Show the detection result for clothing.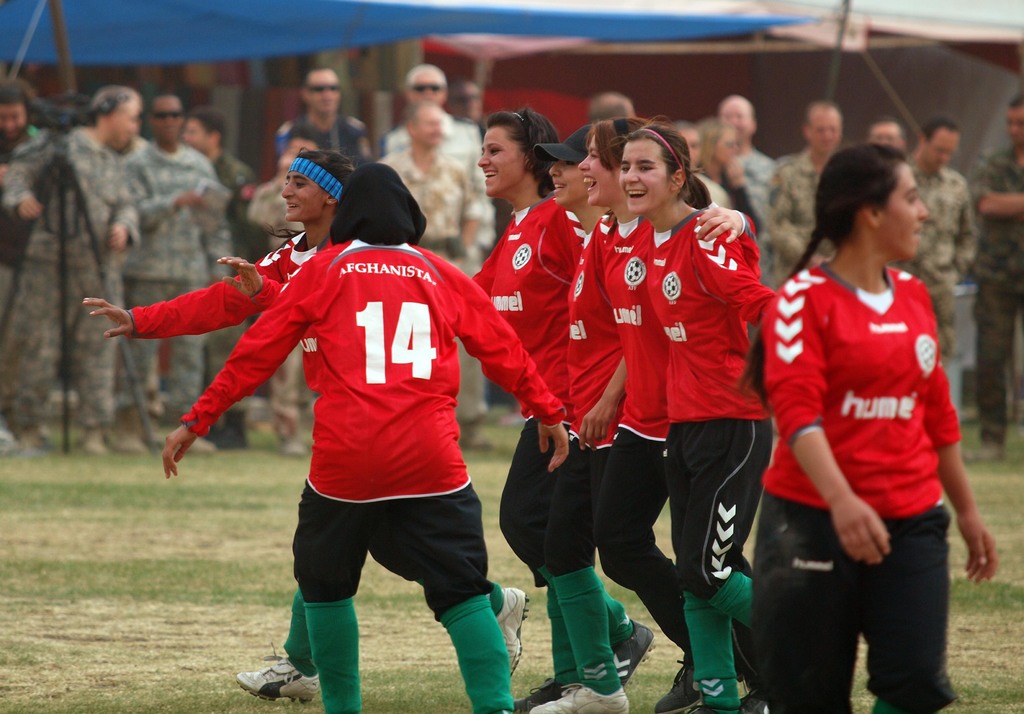
BBox(272, 106, 373, 159).
